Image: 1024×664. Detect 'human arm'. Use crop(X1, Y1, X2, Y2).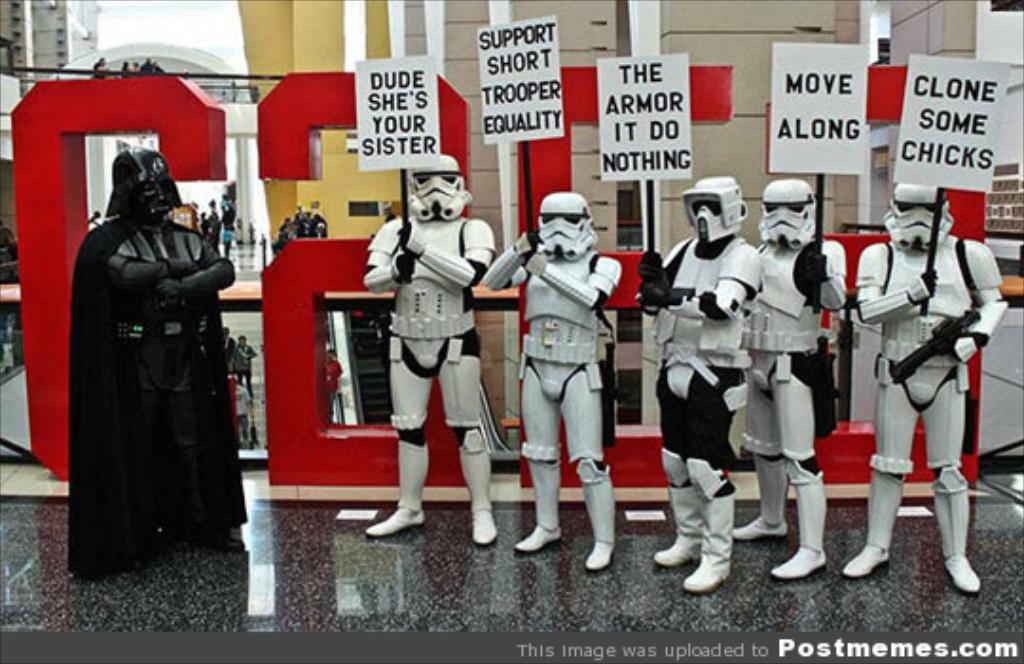
crop(633, 245, 683, 317).
